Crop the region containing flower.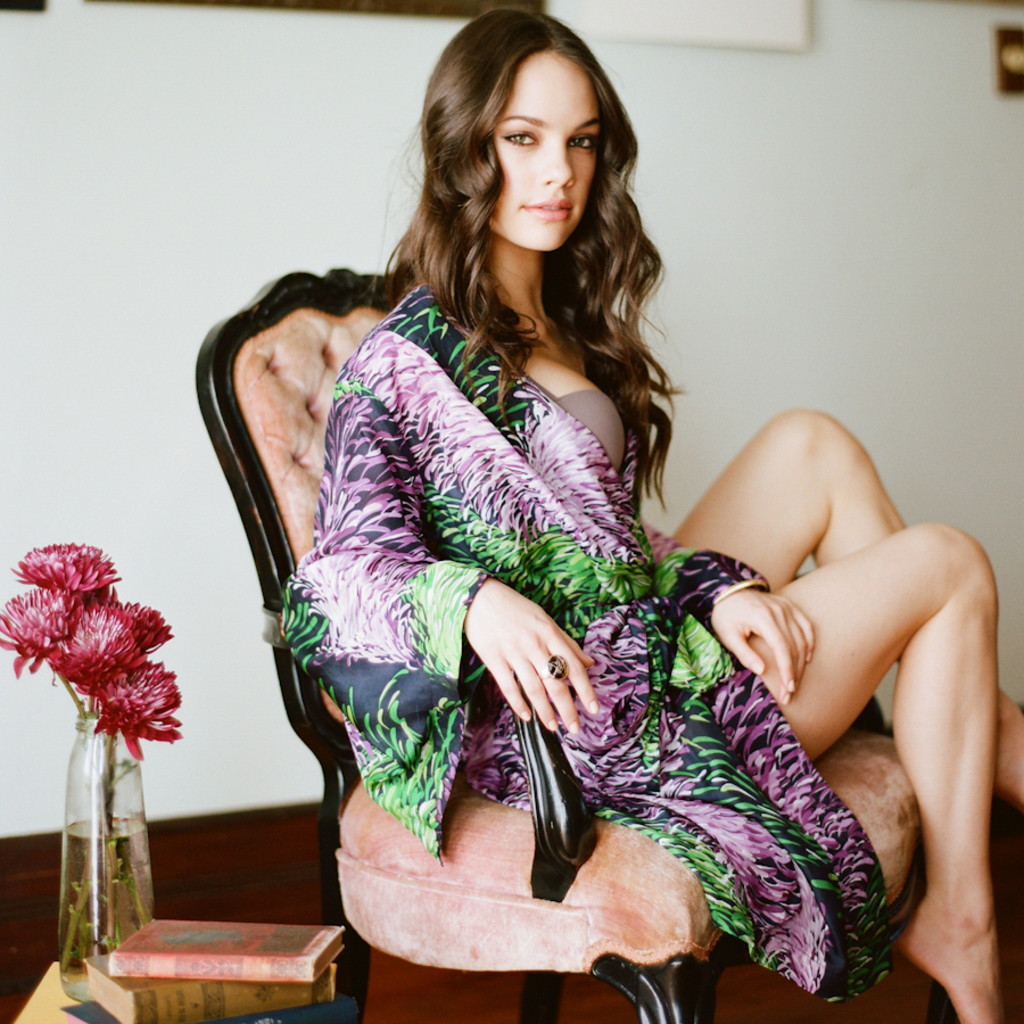
Crop region: <region>91, 659, 176, 754</region>.
